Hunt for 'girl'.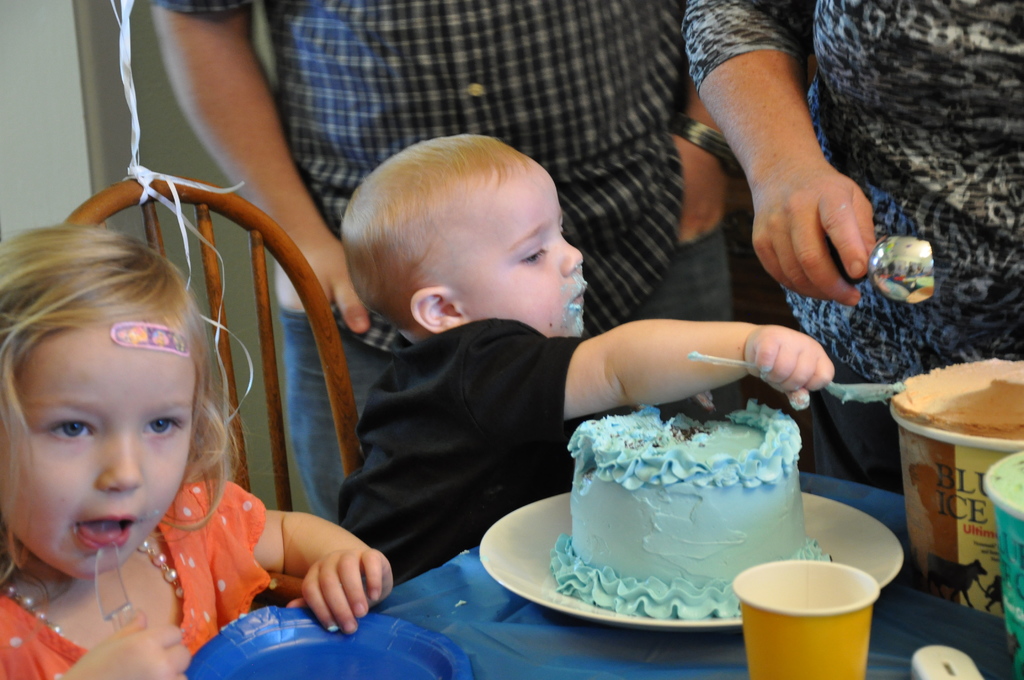
Hunted down at detection(329, 133, 836, 585).
